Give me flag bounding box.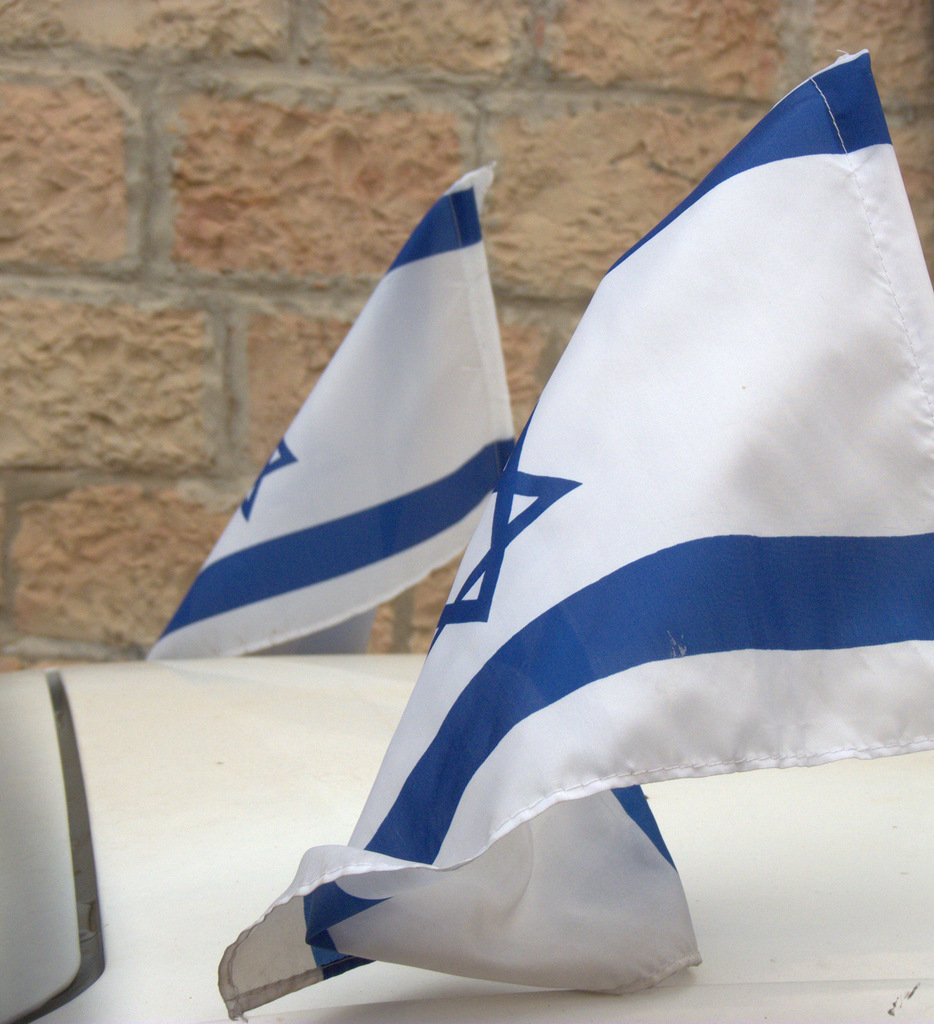
pyautogui.locateOnScreen(145, 157, 525, 739).
